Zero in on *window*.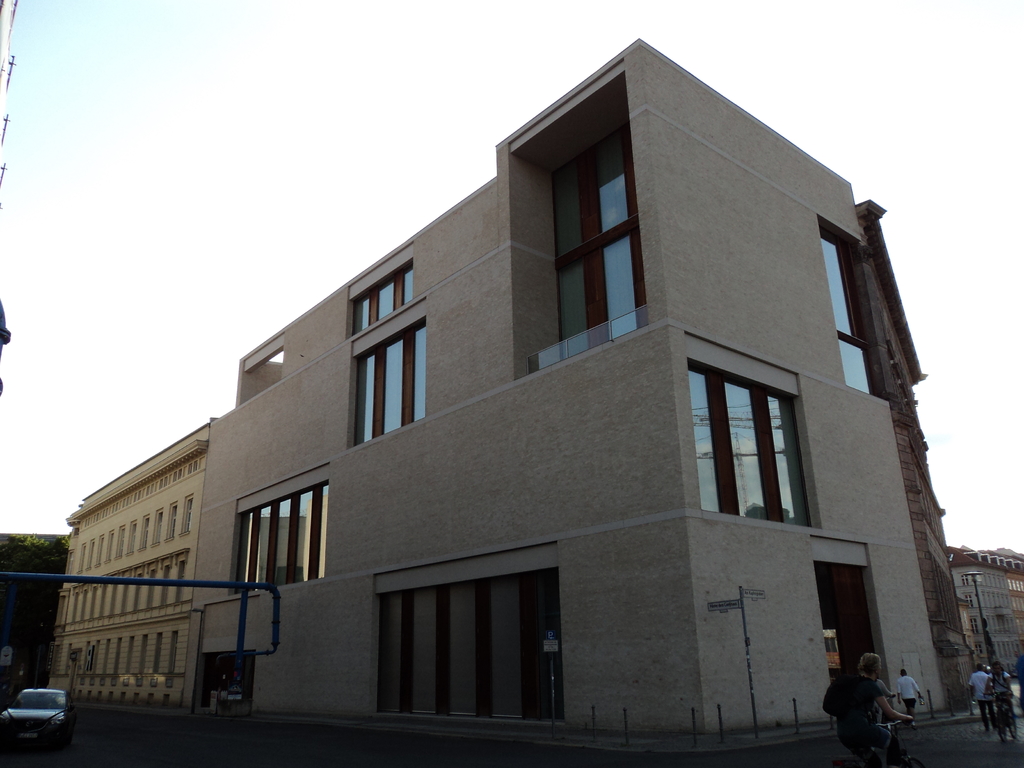
Zeroed in: [x1=125, y1=637, x2=134, y2=685].
